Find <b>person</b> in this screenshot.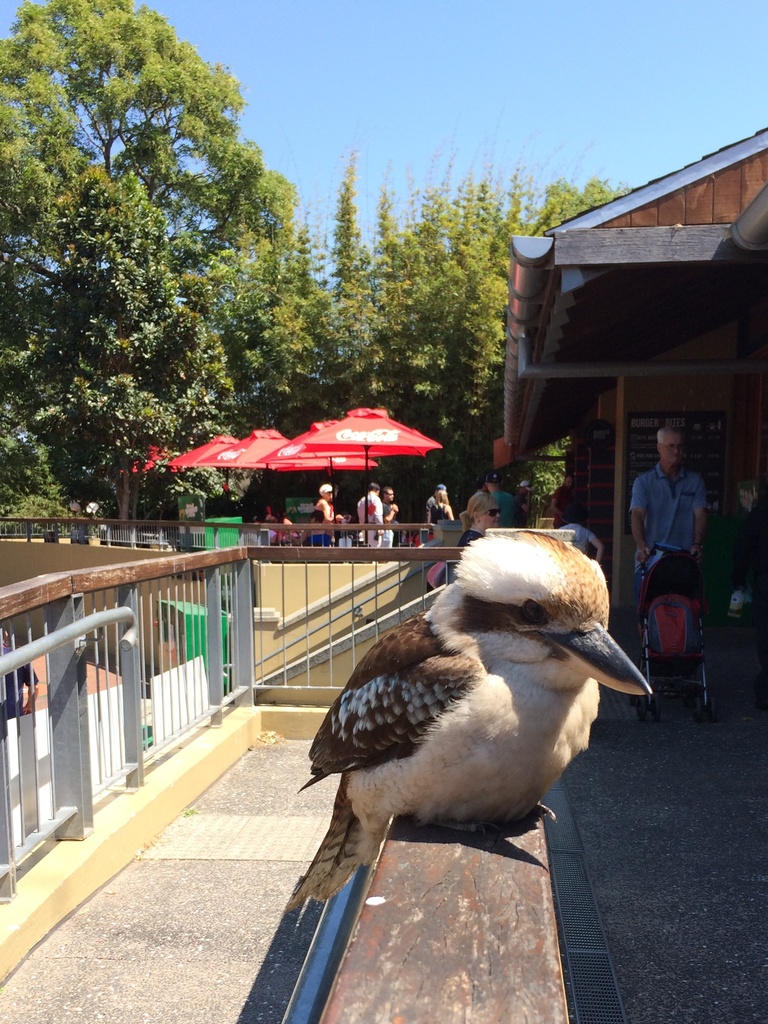
The bounding box for <b>person</b> is bbox=[483, 476, 515, 525].
